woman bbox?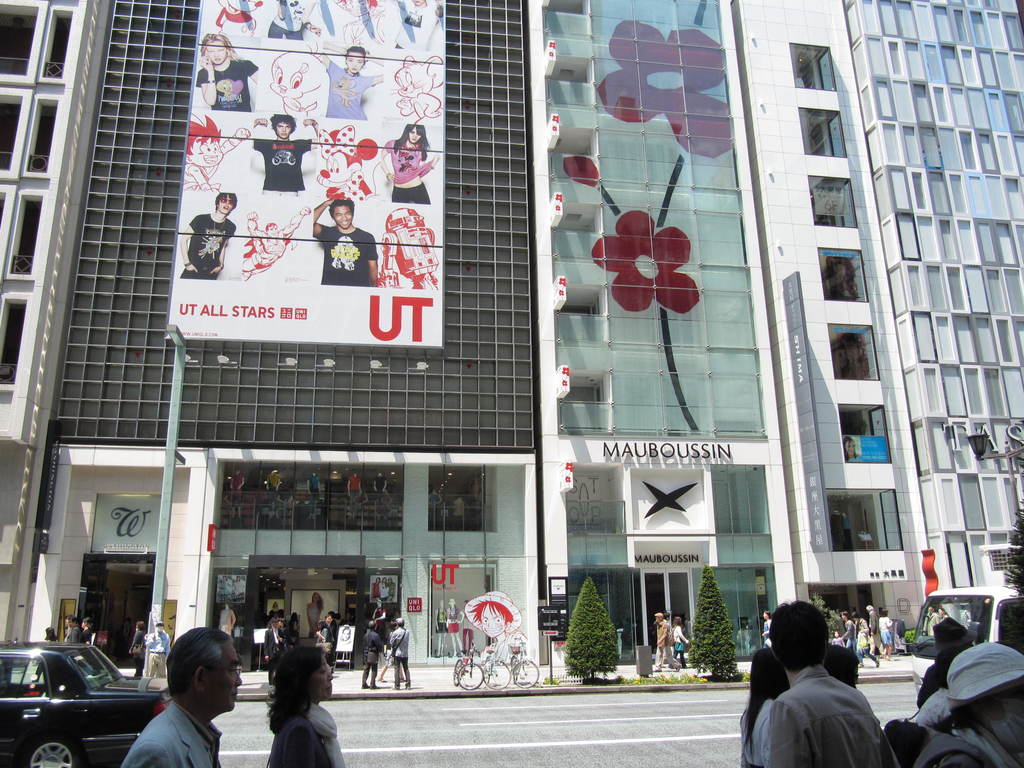
locate(237, 637, 330, 765)
